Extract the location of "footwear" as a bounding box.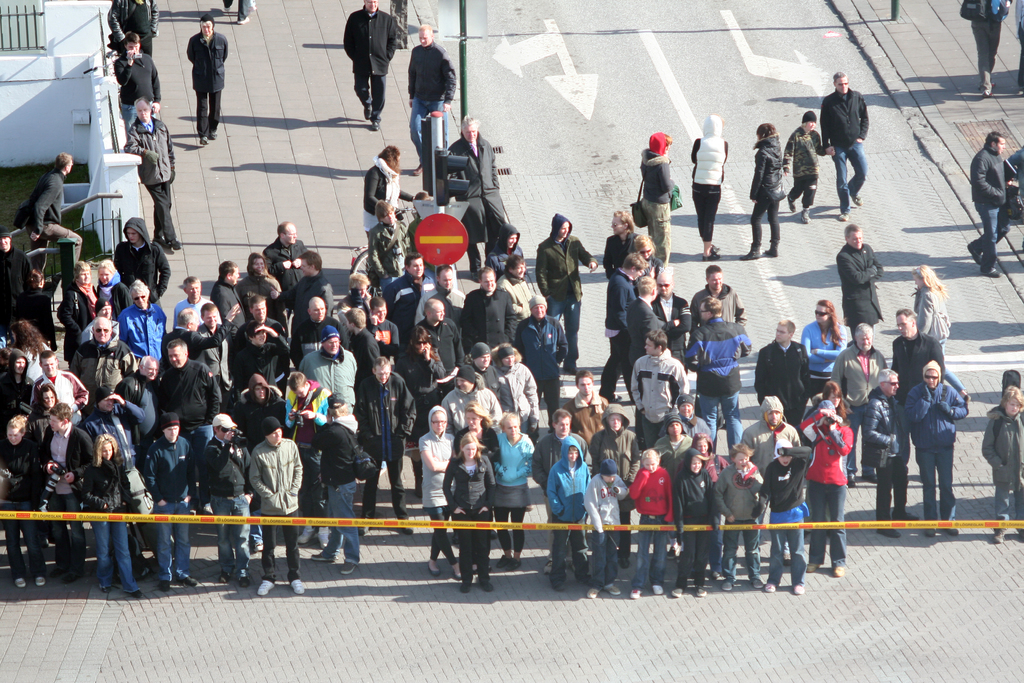
box(15, 578, 26, 588).
